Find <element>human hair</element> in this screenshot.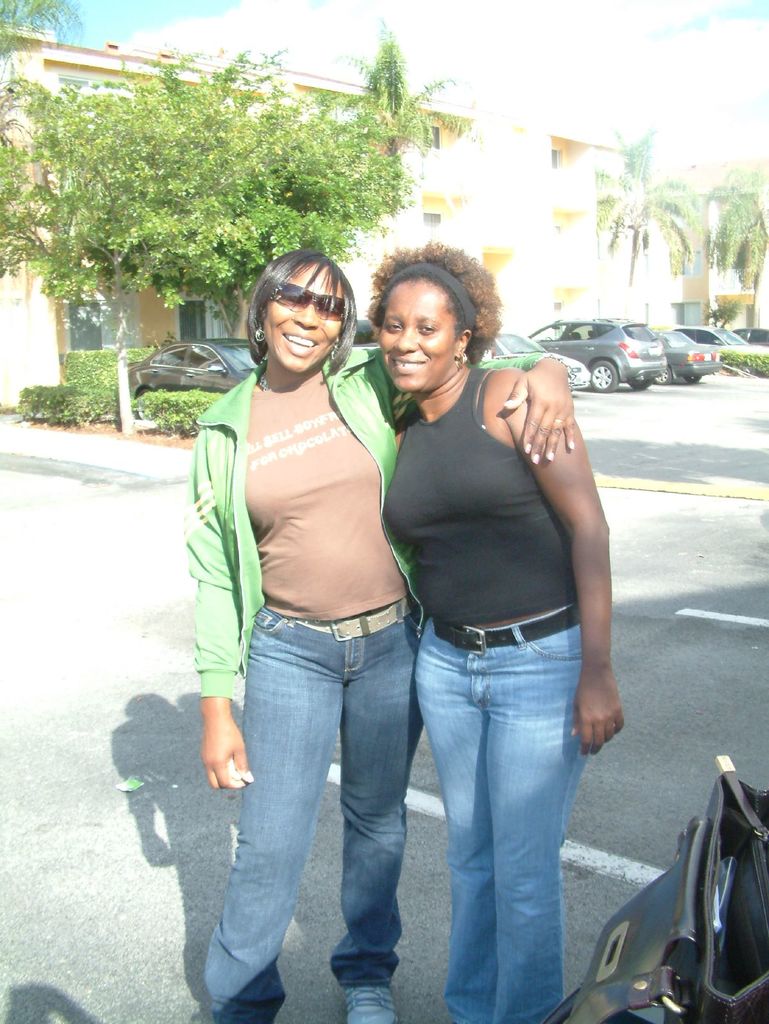
The bounding box for <element>human hair</element> is BBox(368, 235, 506, 361).
